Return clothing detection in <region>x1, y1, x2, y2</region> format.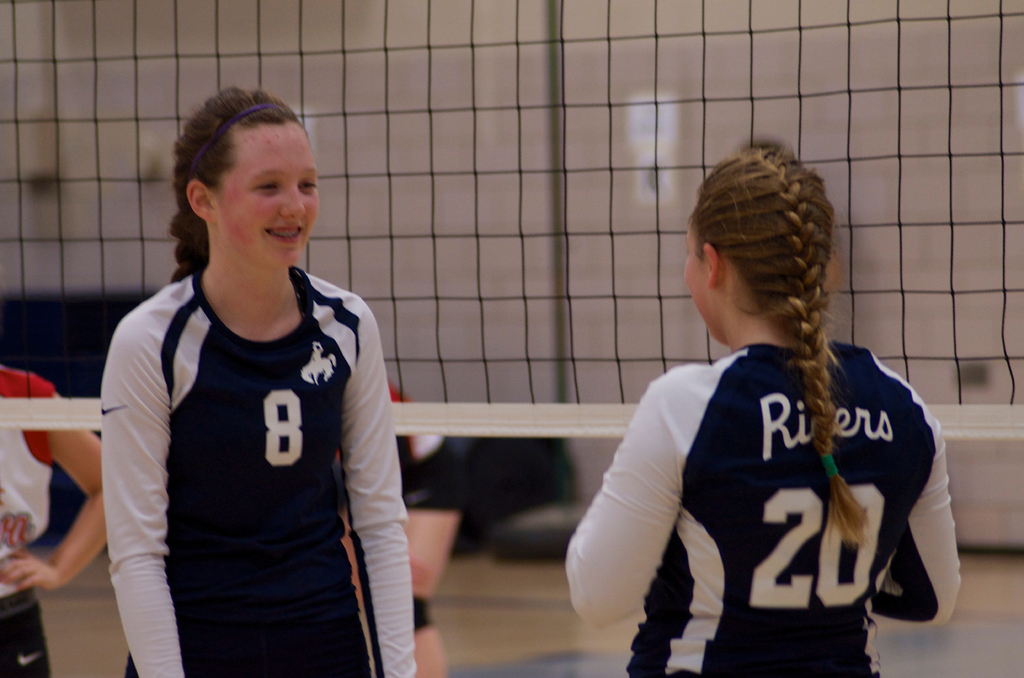
<region>564, 339, 967, 677</region>.
